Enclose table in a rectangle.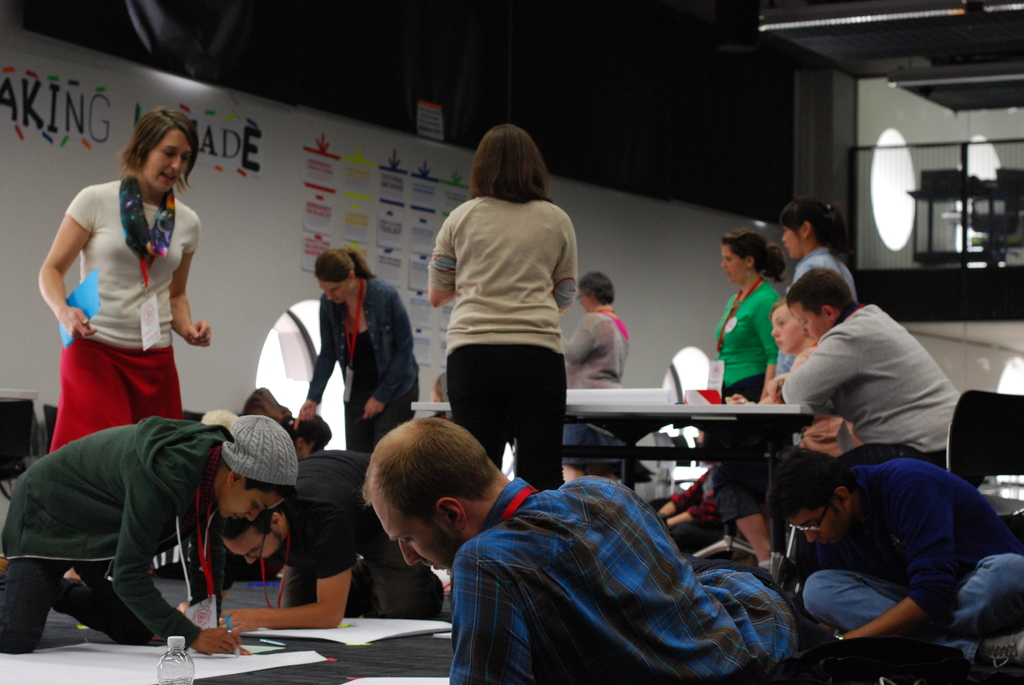
[x1=409, y1=404, x2=809, y2=585].
